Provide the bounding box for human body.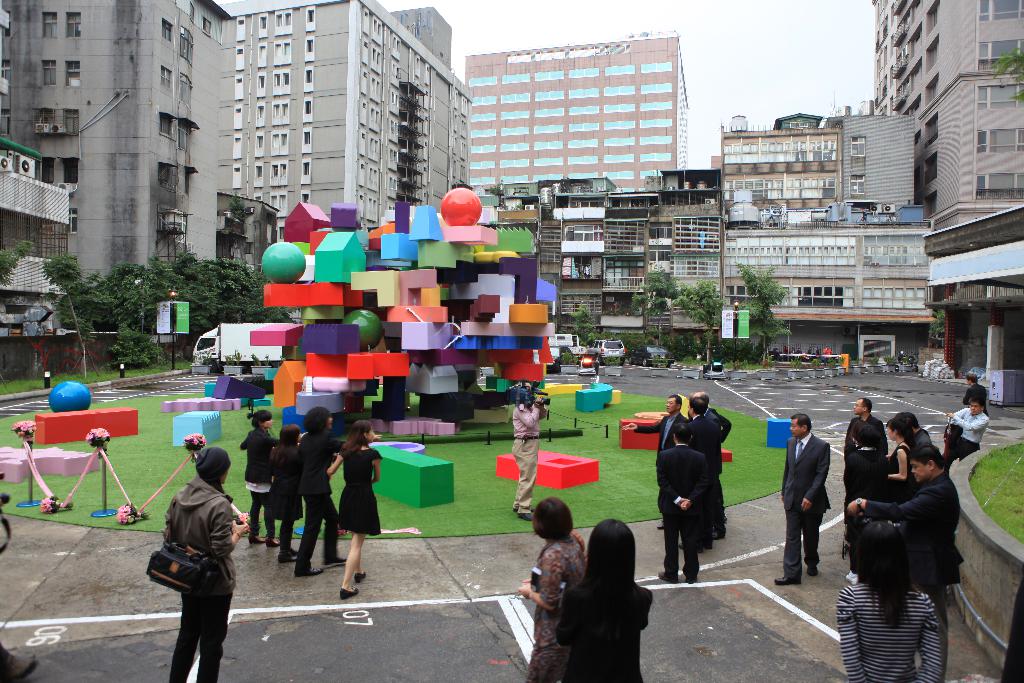
<region>507, 381, 552, 520</region>.
